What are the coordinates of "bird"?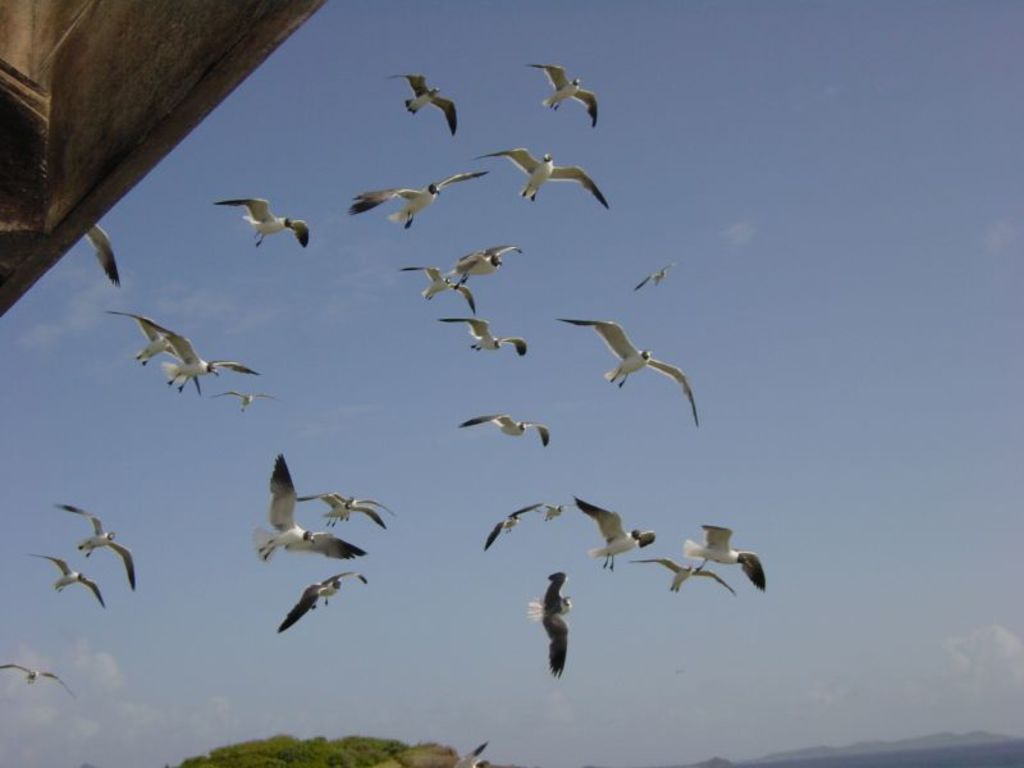
(x1=570, y1=493, x2=658, y2=572).
